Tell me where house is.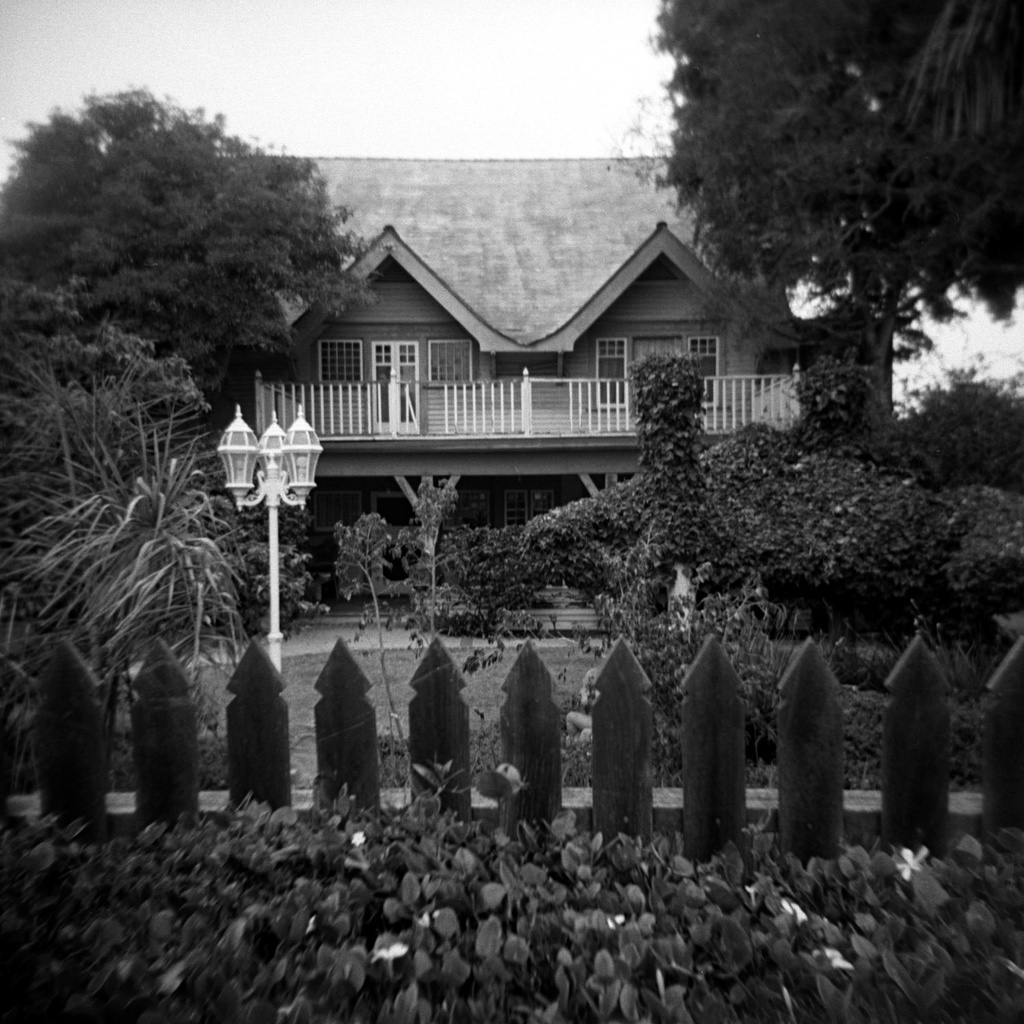
house is at select_region(210, 193, 835, 566).
